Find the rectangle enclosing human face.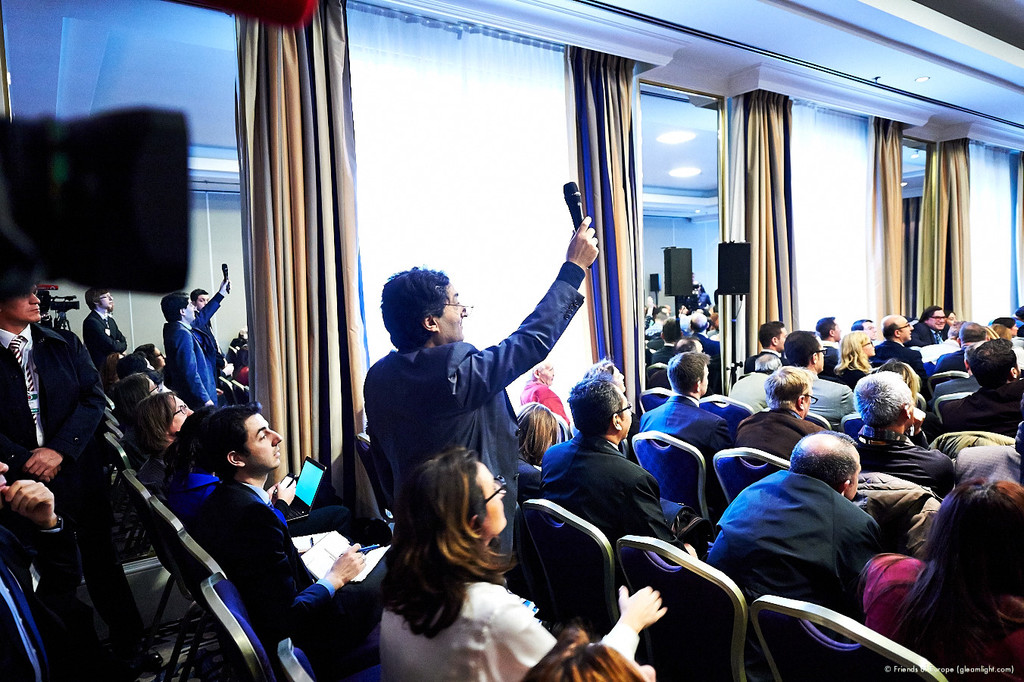
439 280 476 336.
